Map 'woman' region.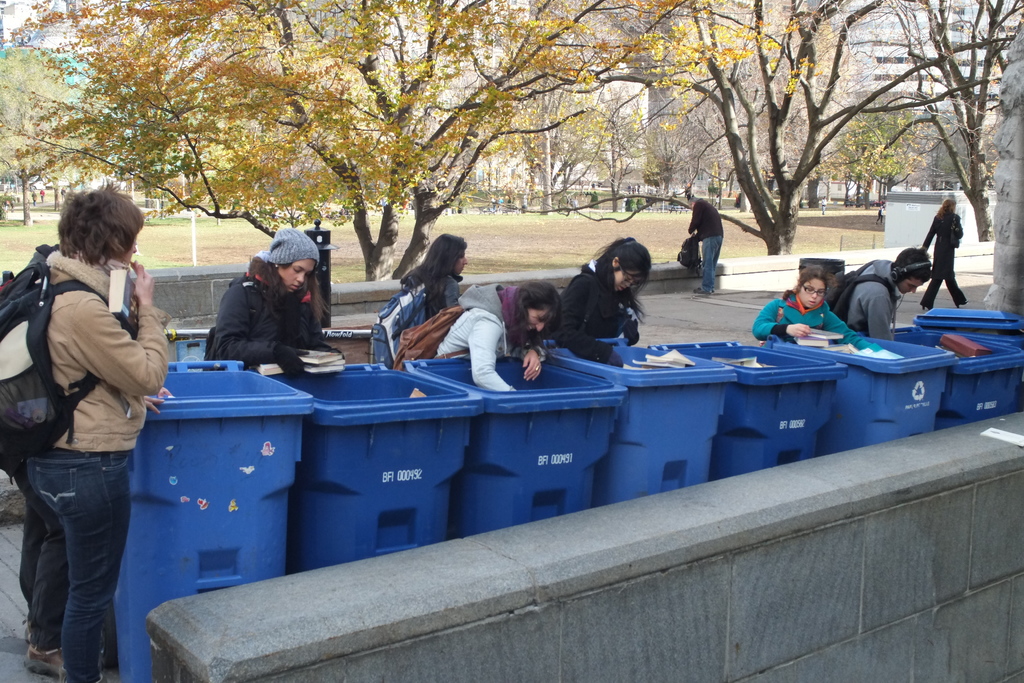
Mapped to 913 201 967 311.
